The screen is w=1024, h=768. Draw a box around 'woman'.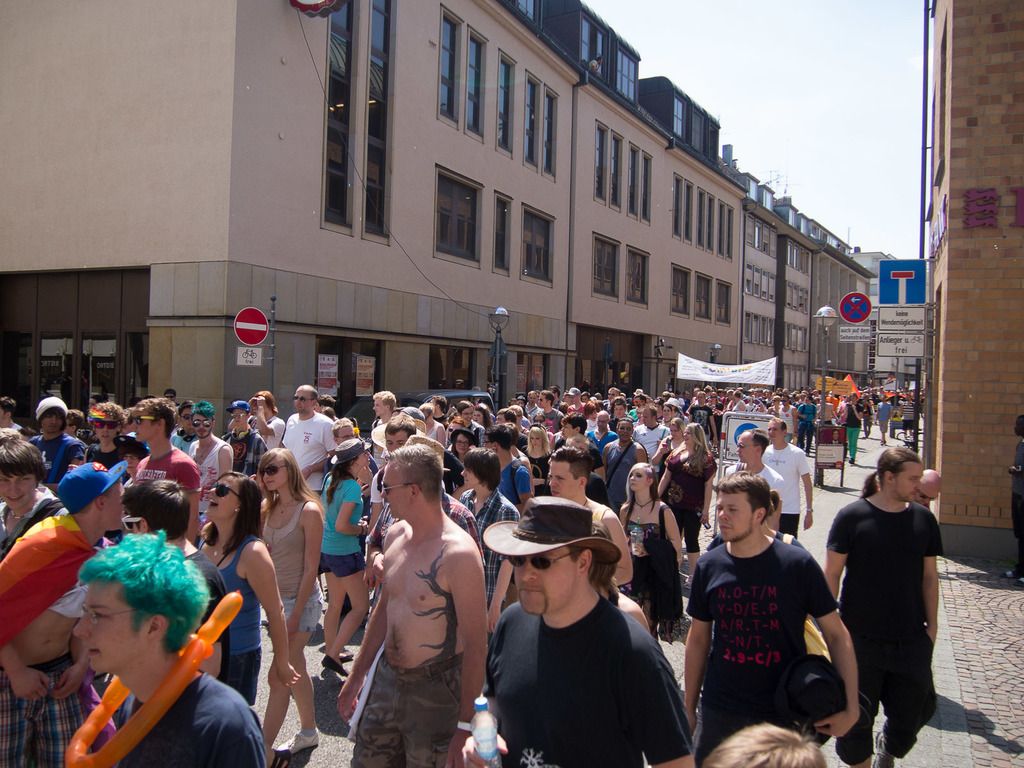
{"x1": 191, "y1": 462, "x2": 301, "y2": 767}.
